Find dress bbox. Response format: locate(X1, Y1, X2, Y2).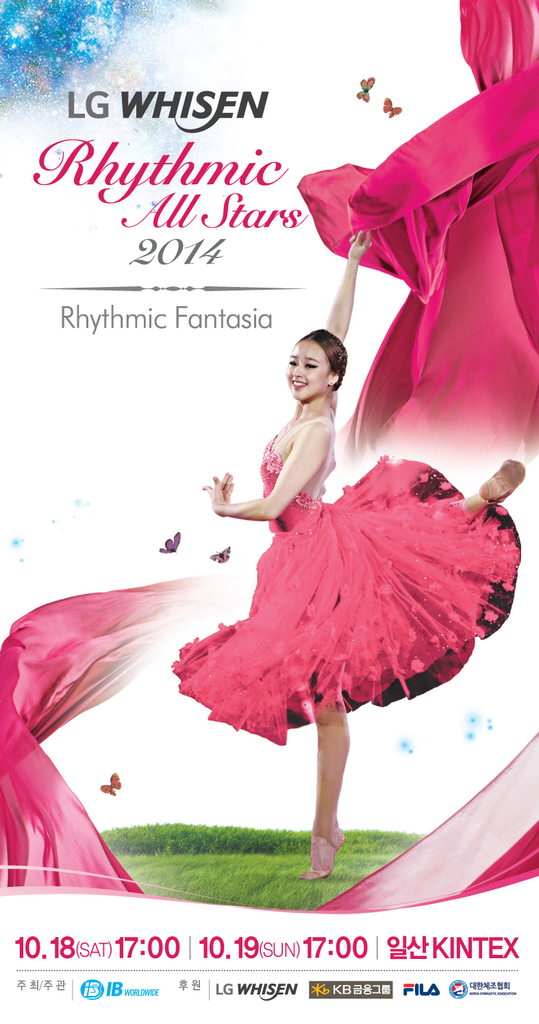
locate(179, 405, 481, 725).
